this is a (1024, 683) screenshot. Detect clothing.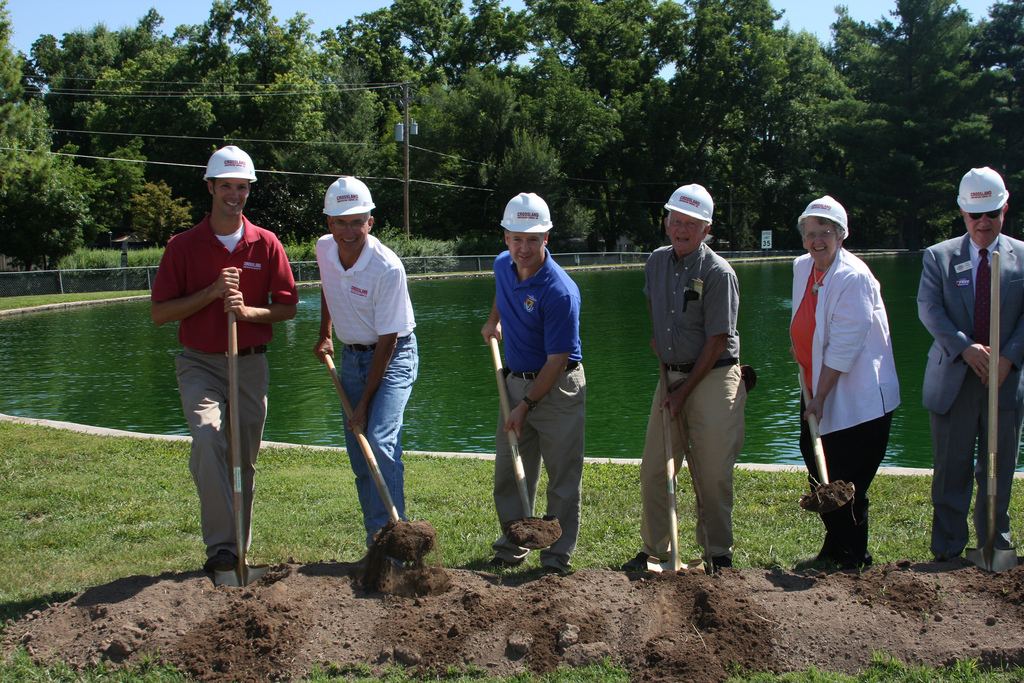
498,240,585,570.
